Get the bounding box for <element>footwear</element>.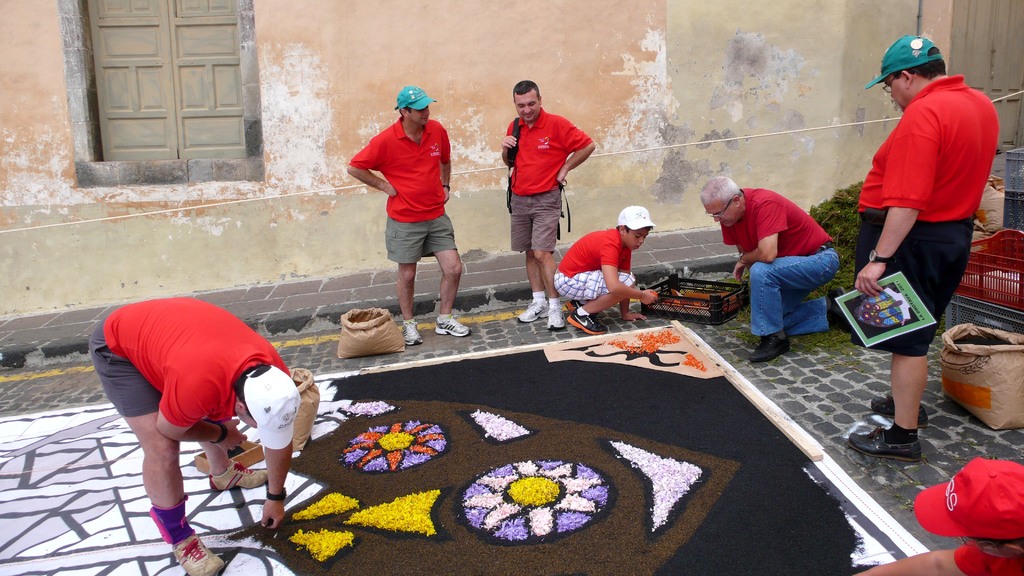
box(436, 310, 471, 338).
